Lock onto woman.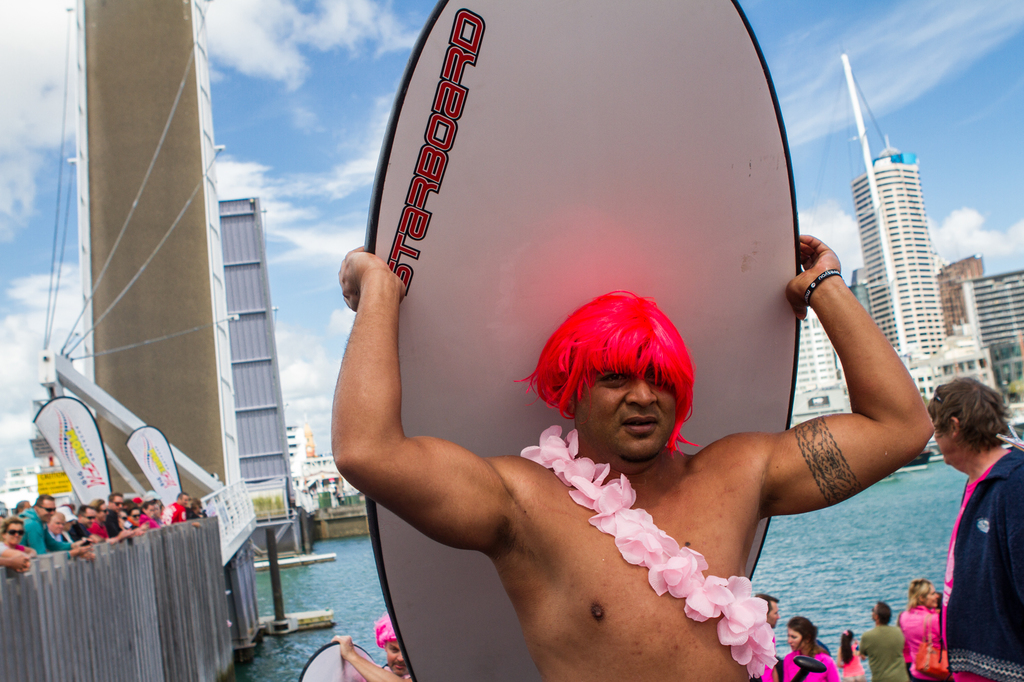
Locked: [4,510,38,561].
